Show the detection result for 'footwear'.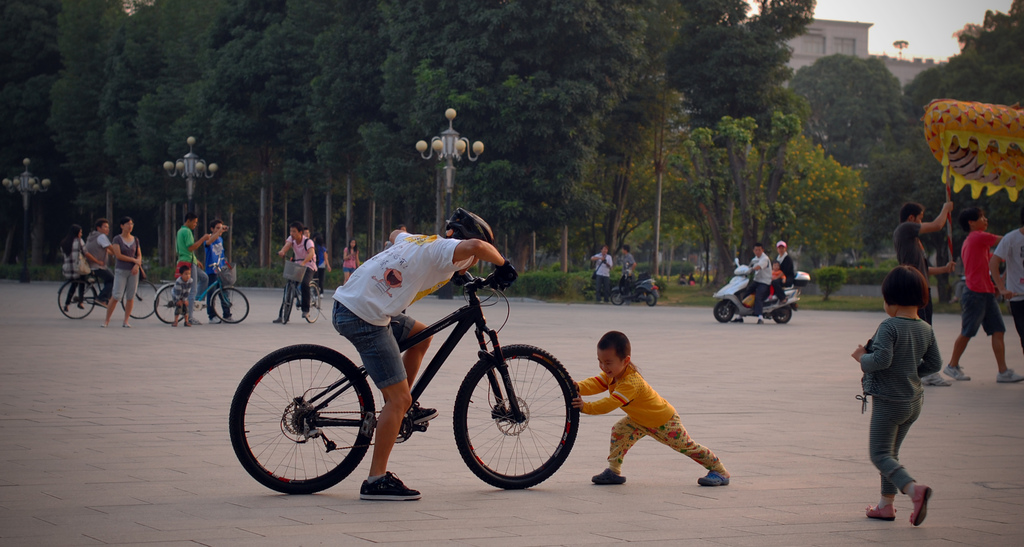
detection(904, 484, 934, 527).
